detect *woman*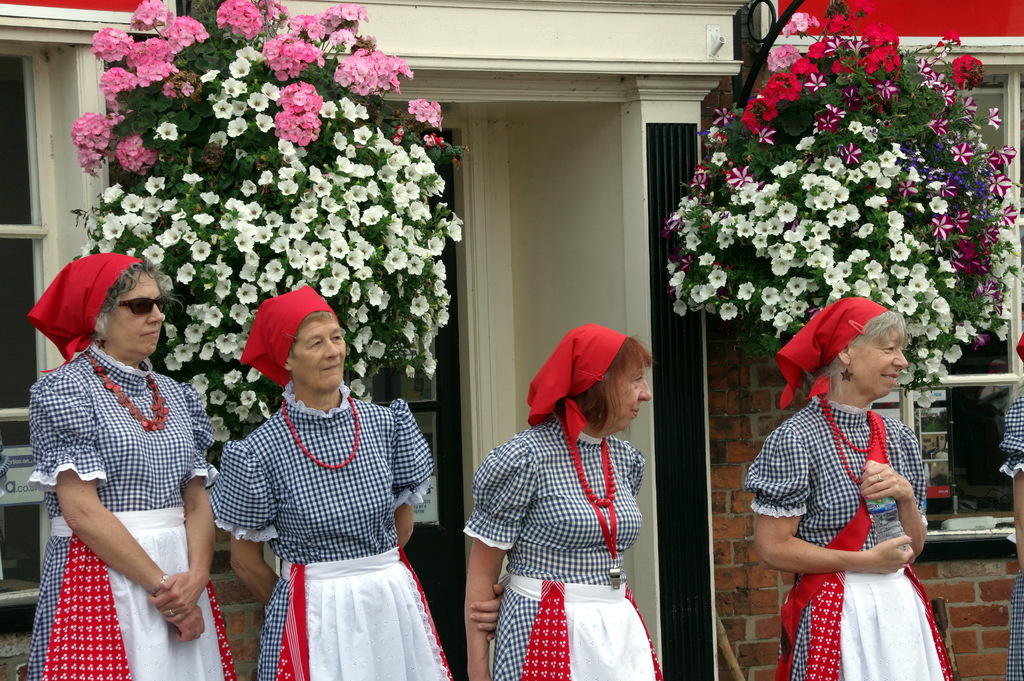
crop(22, 247, 241, 680)
